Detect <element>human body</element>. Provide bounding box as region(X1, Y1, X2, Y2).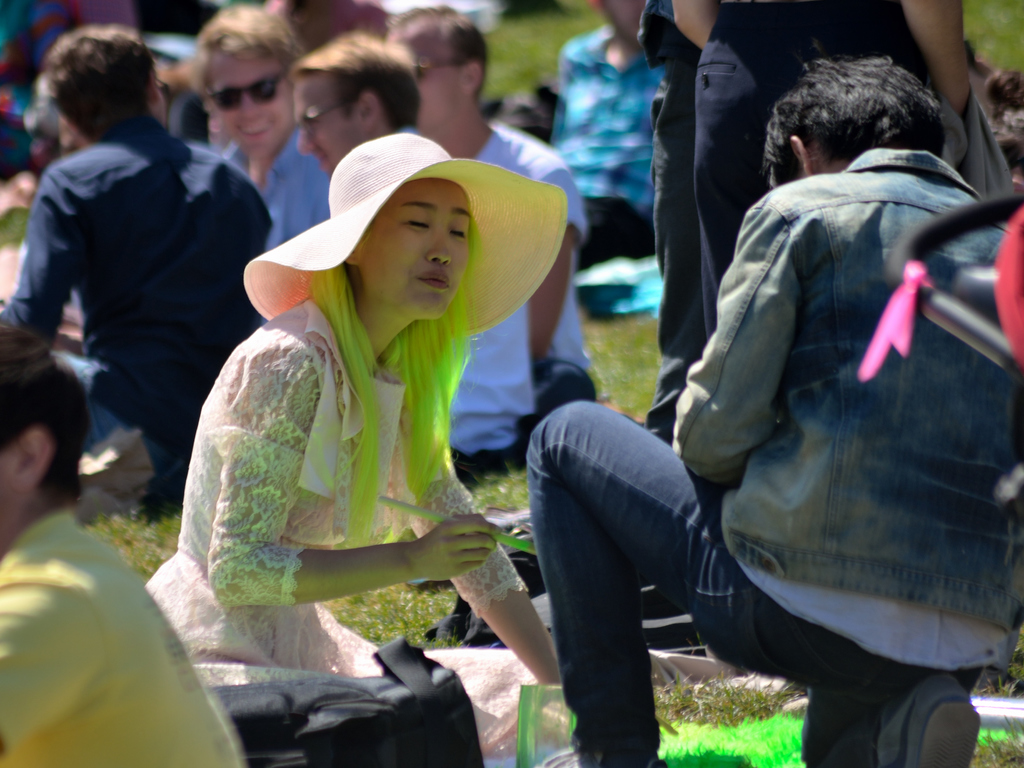
region(286, 20, 590, 468).
